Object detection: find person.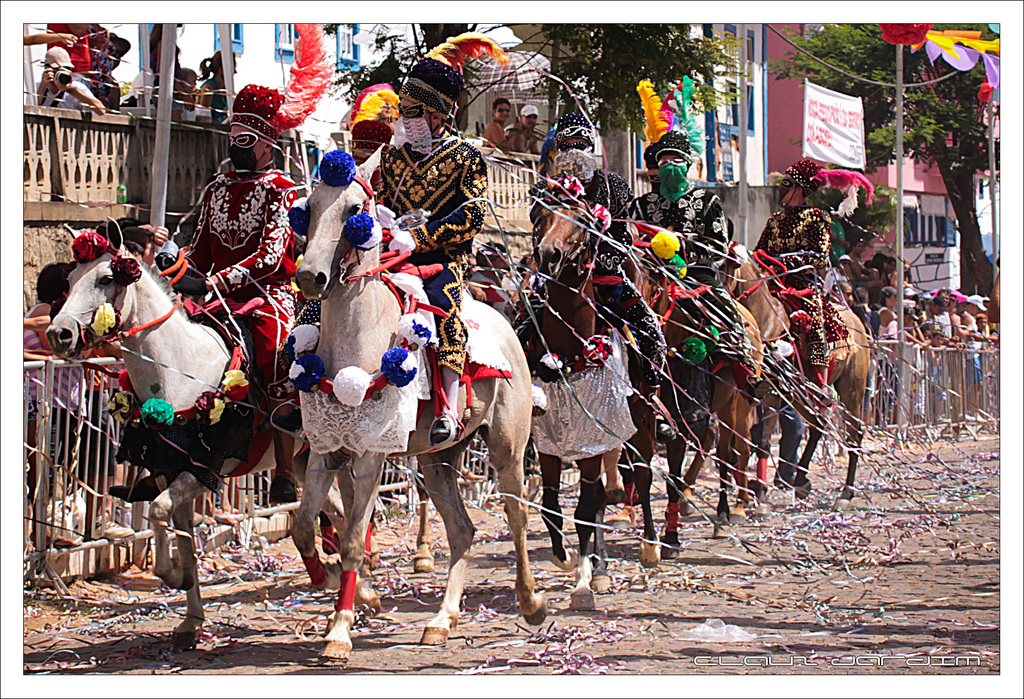
Rect(122, 99, 305, 514).
